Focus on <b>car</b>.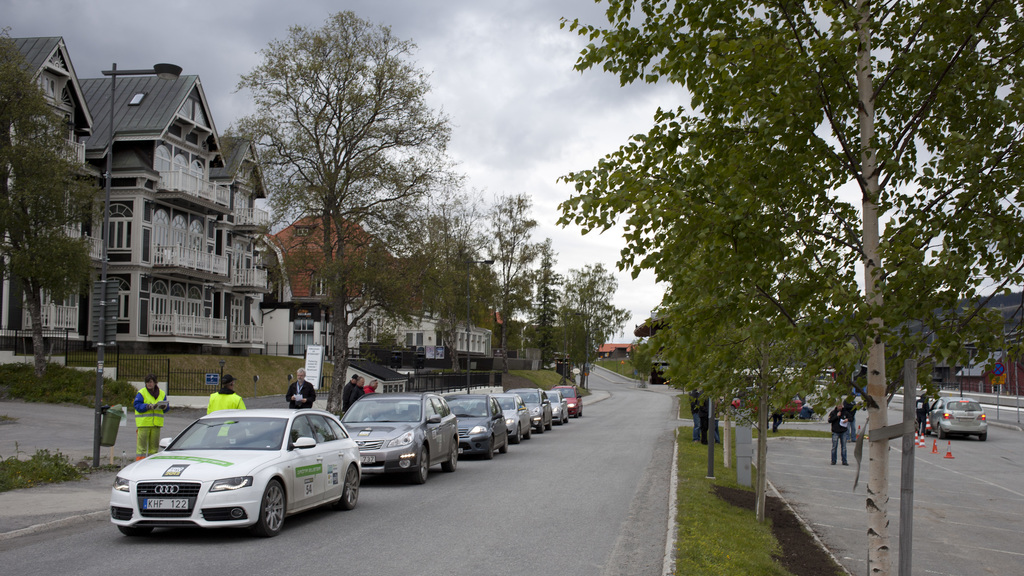
Focused at [x1=110, y1=412, x2=366, y2=537].
